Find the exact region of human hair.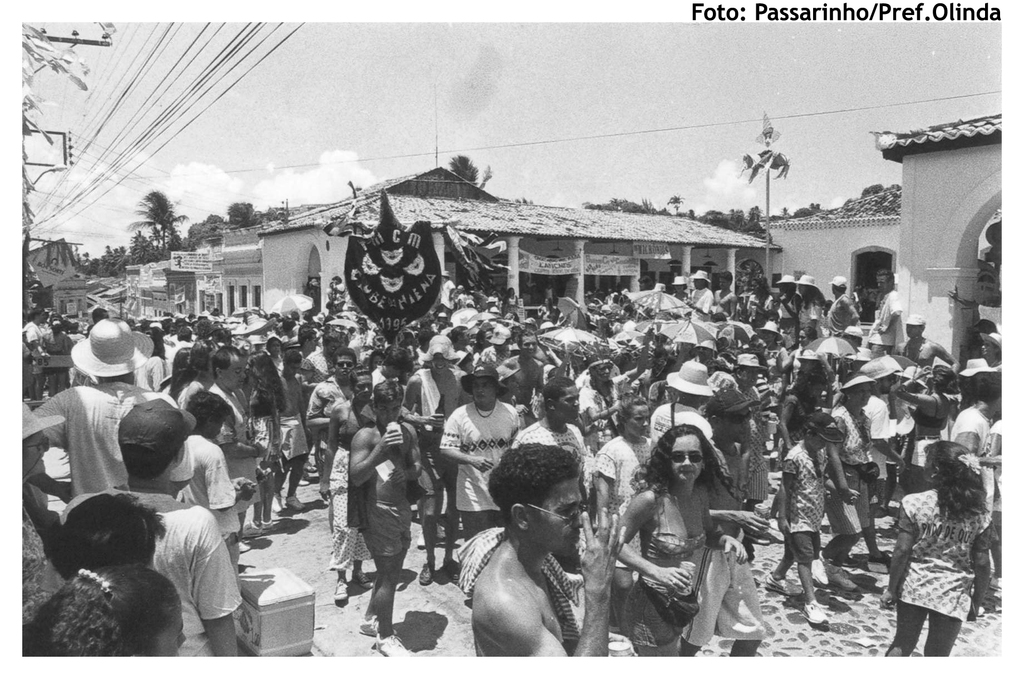
Exact region: 449 325 468 345.
